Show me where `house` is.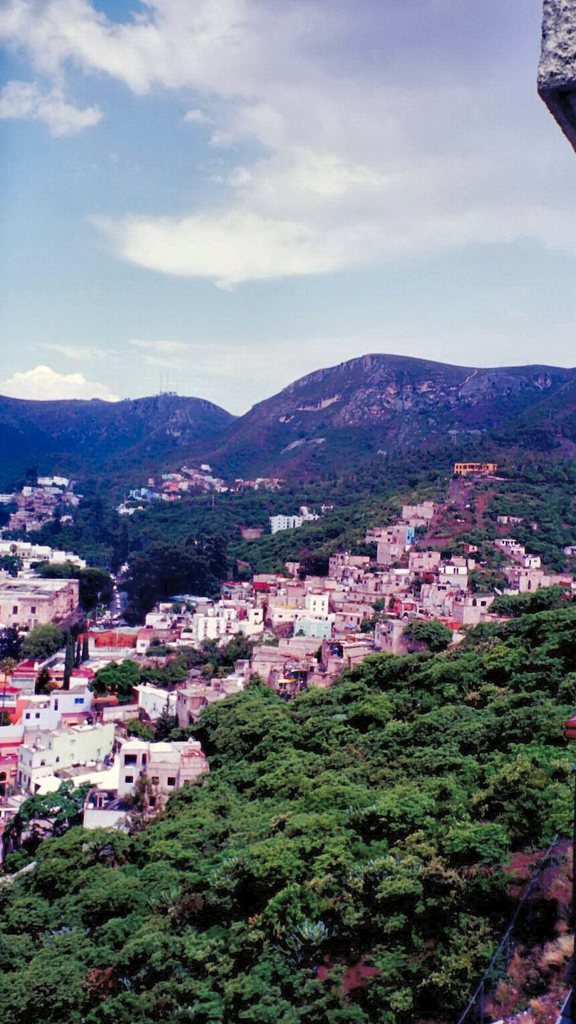
`house` is at crop(117, 735, 160, 801).
